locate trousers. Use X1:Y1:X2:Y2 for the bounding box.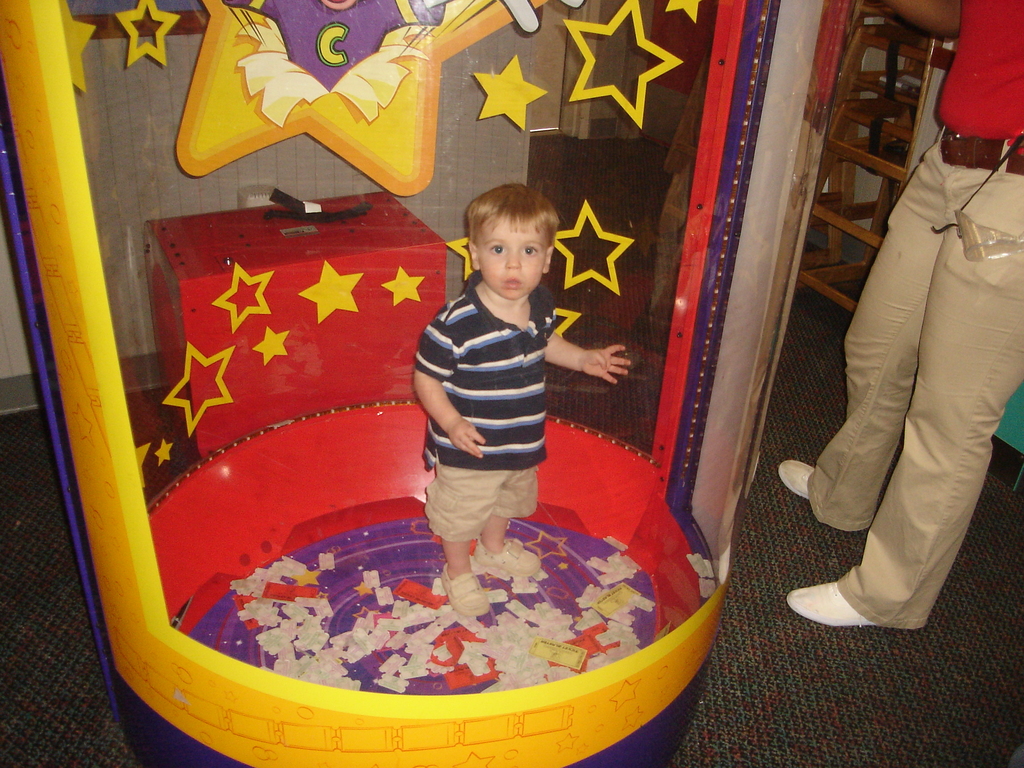
815:125:1023:635.
